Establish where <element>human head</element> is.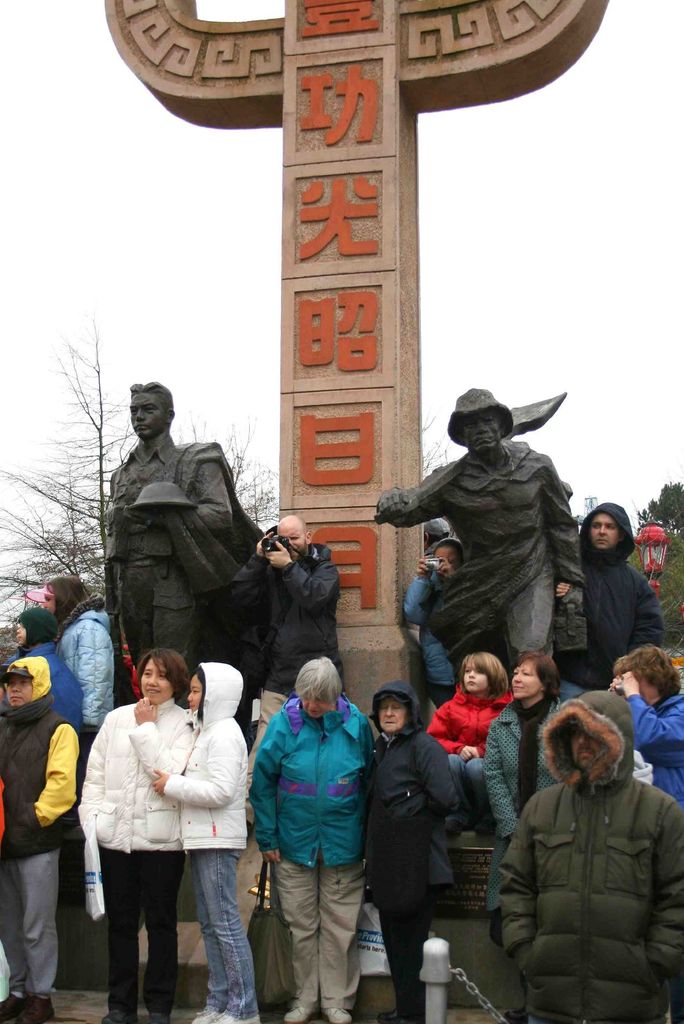
Established at (429, 540, 464, 574).
